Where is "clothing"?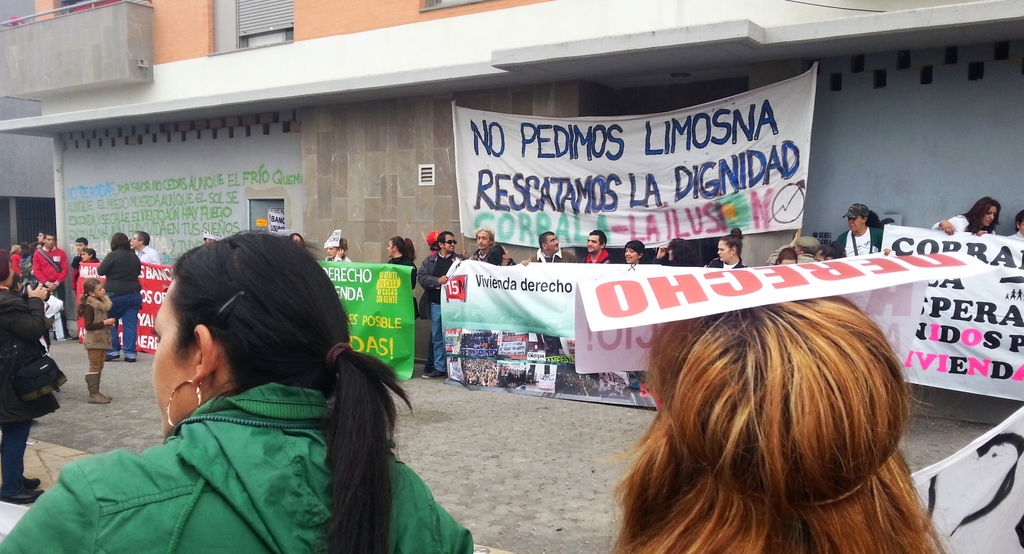
(76, 244, 110, 284).
